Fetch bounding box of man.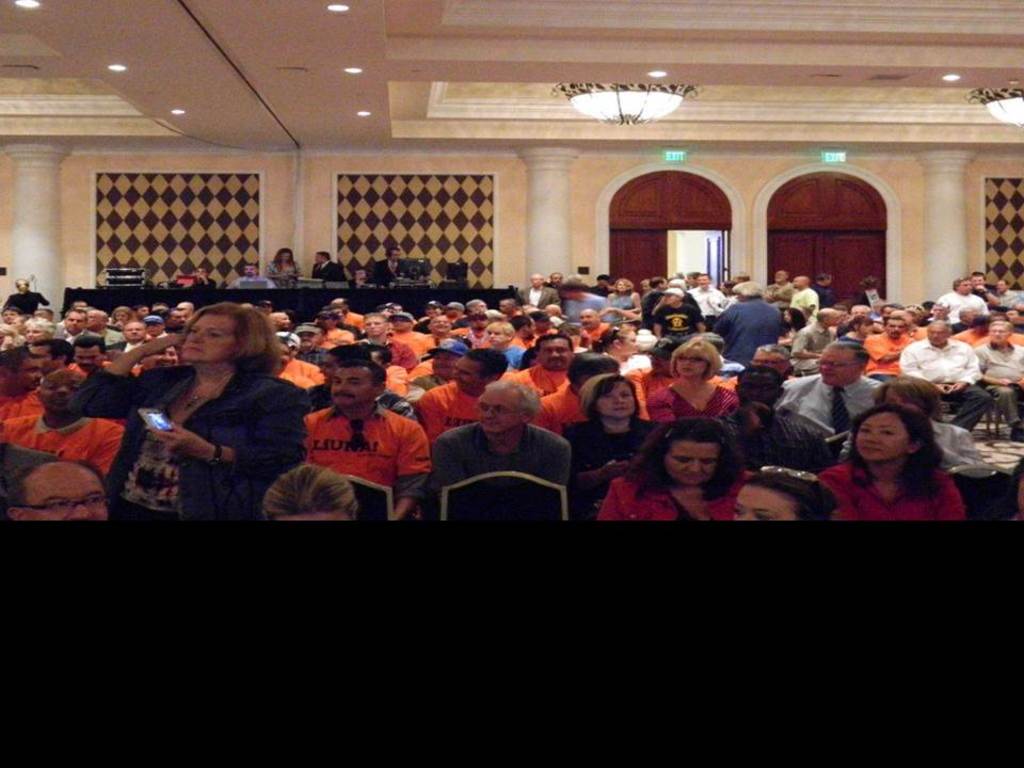
Bbox: crop(263, 311, 290, 349).
